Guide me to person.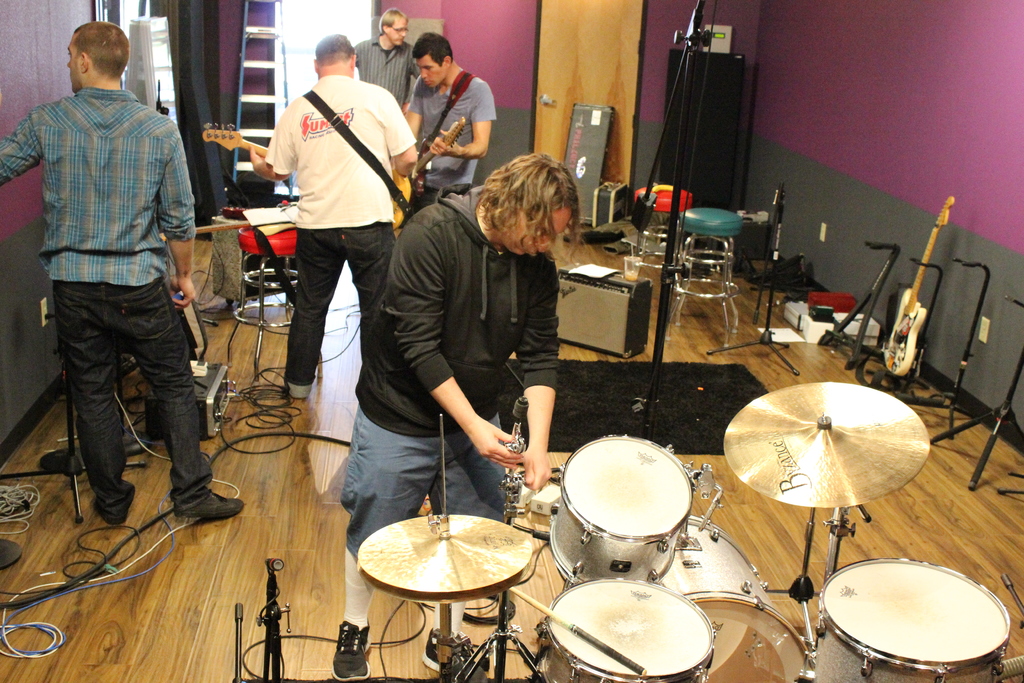
Guidance: <bbox>339, 2, 423, 120</bbox>.
